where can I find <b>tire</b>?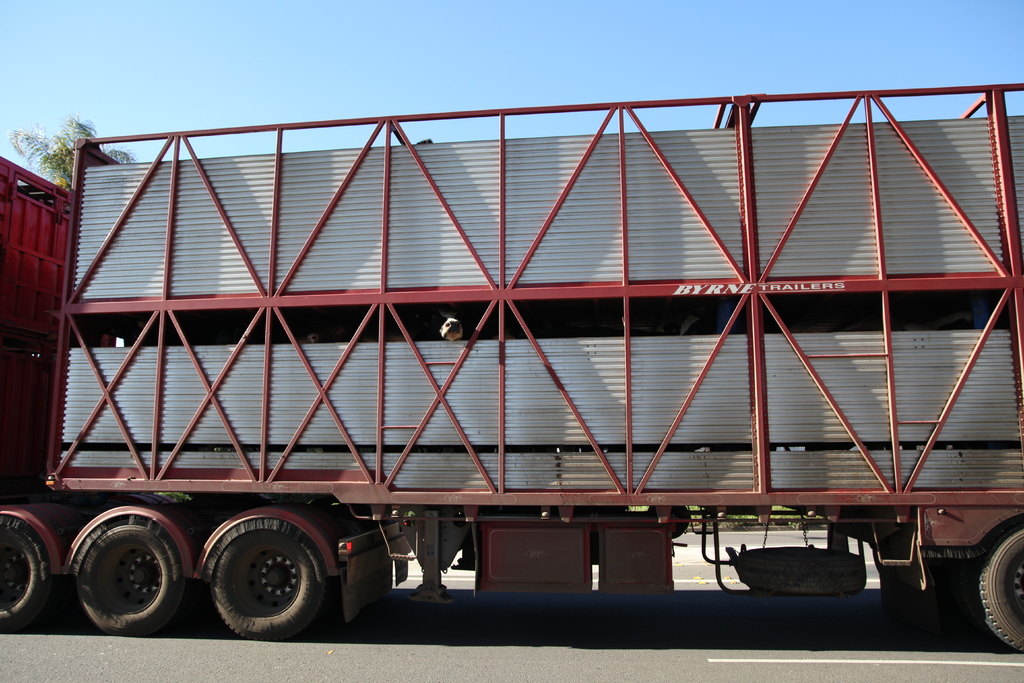
You can find it at locate(0, 513, 49, 633).
